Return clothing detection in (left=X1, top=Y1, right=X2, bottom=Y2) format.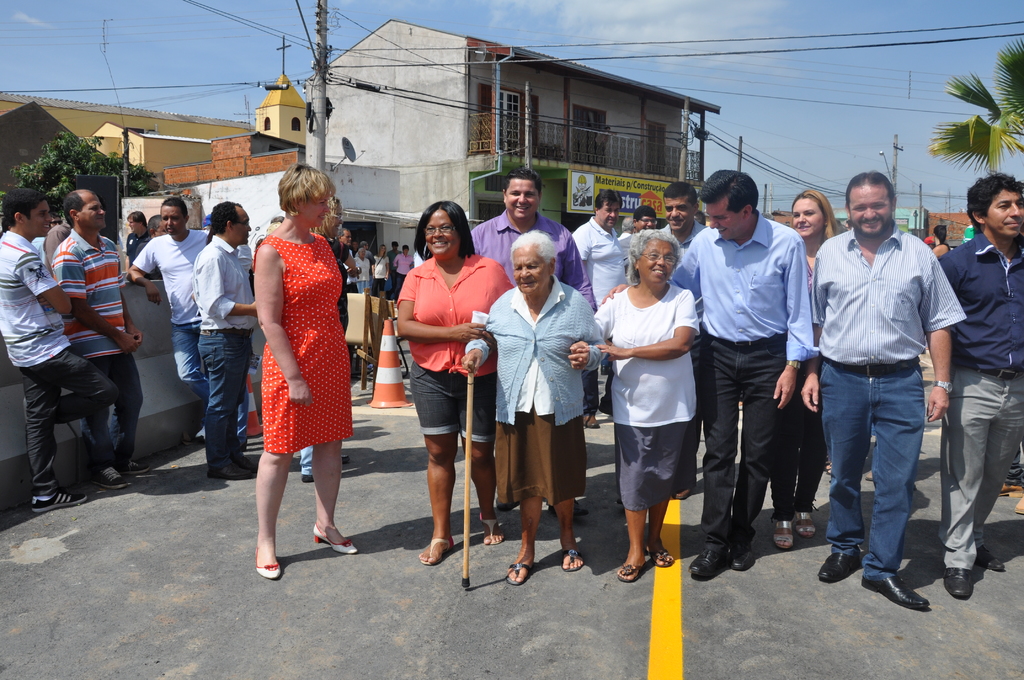
(left=369, top=252, right=390, bottom=291).
